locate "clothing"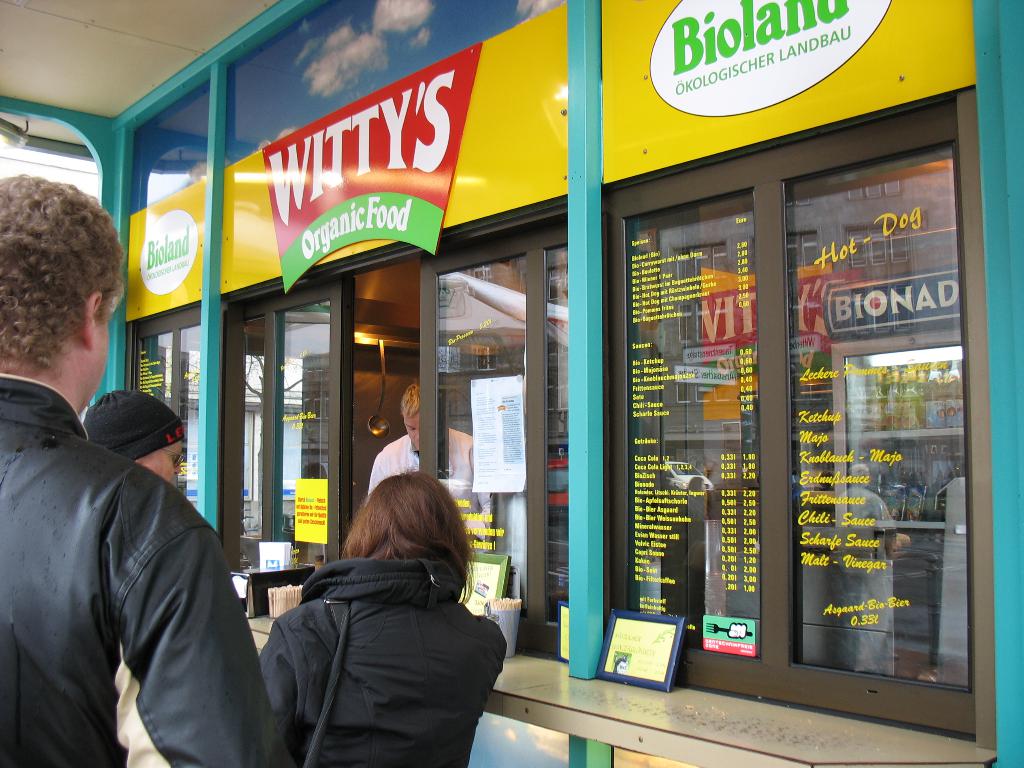
bbox=[358, 424, 494, 516]
